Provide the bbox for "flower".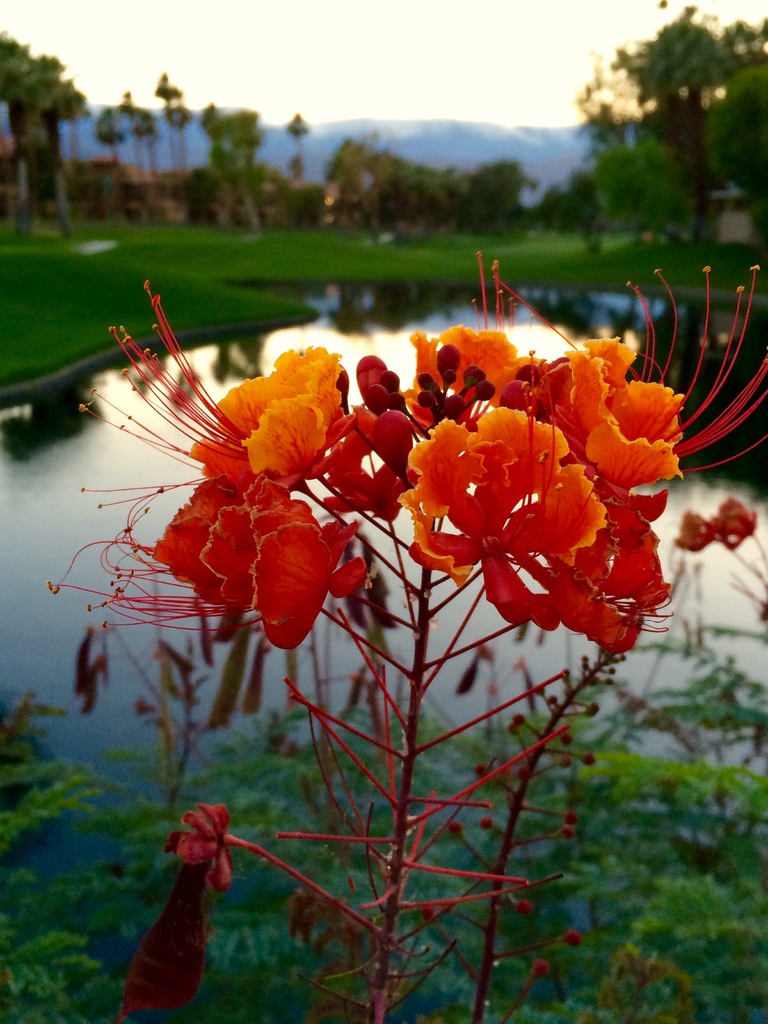
[714,496,759,550].
